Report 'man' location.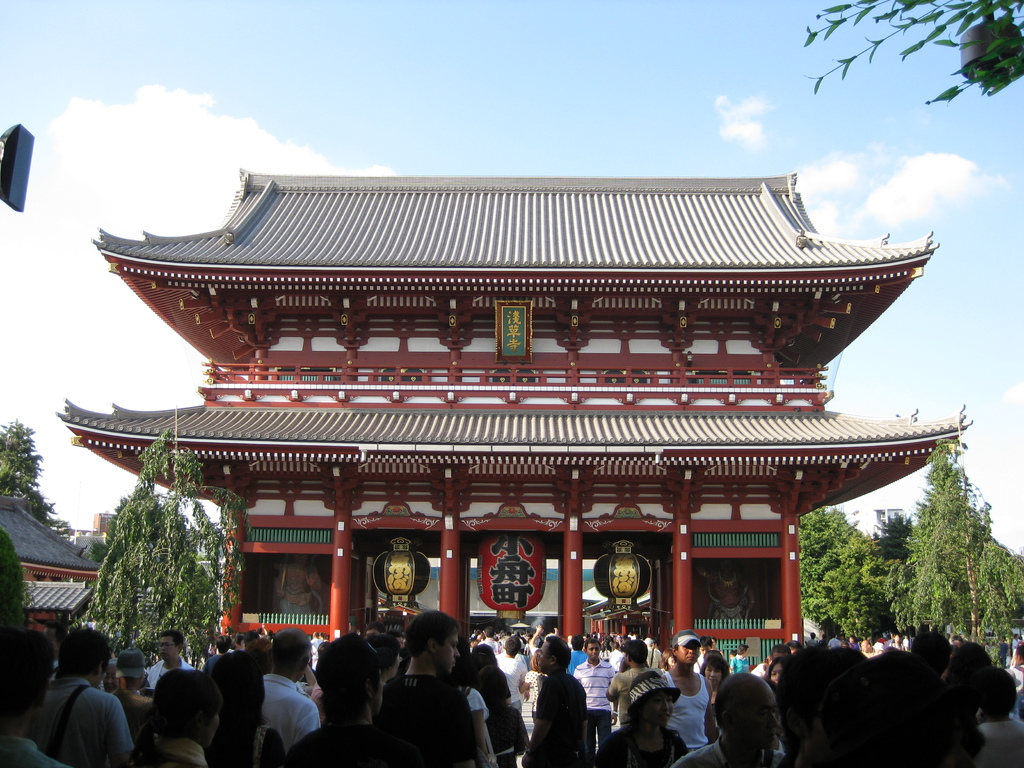
Report: <box>230,636,246,652</box>.
